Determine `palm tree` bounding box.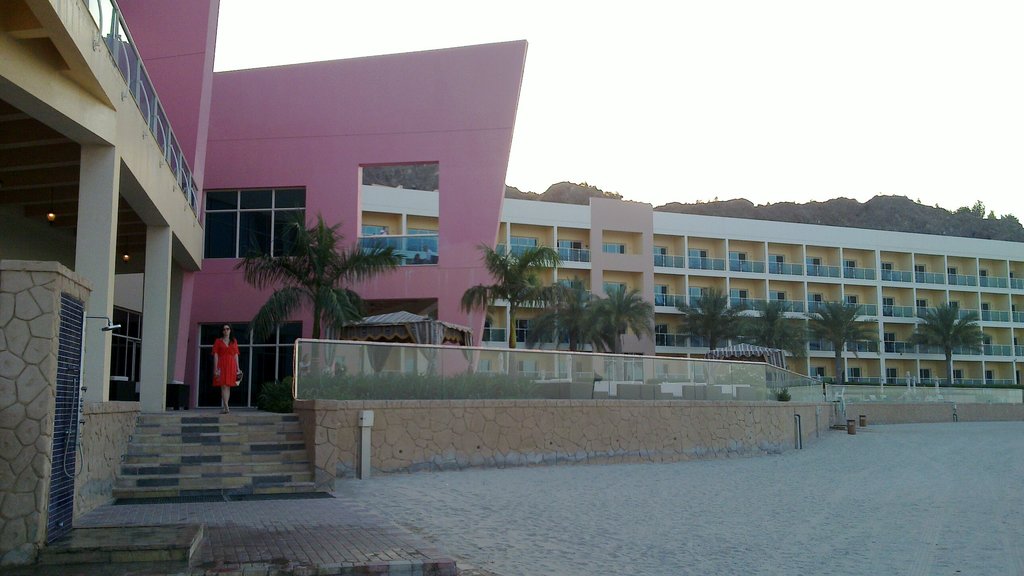
Determined: 580/283/658/385.
